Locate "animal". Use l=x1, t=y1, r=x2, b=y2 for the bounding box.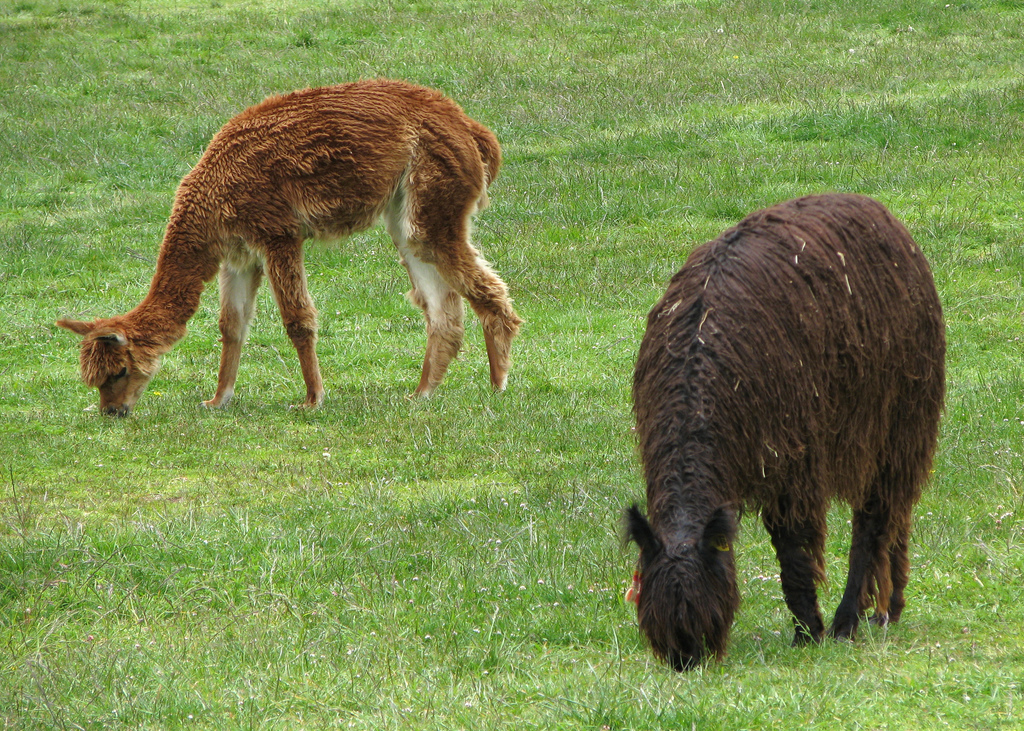
l=51, t=80, r=521, b=422.
